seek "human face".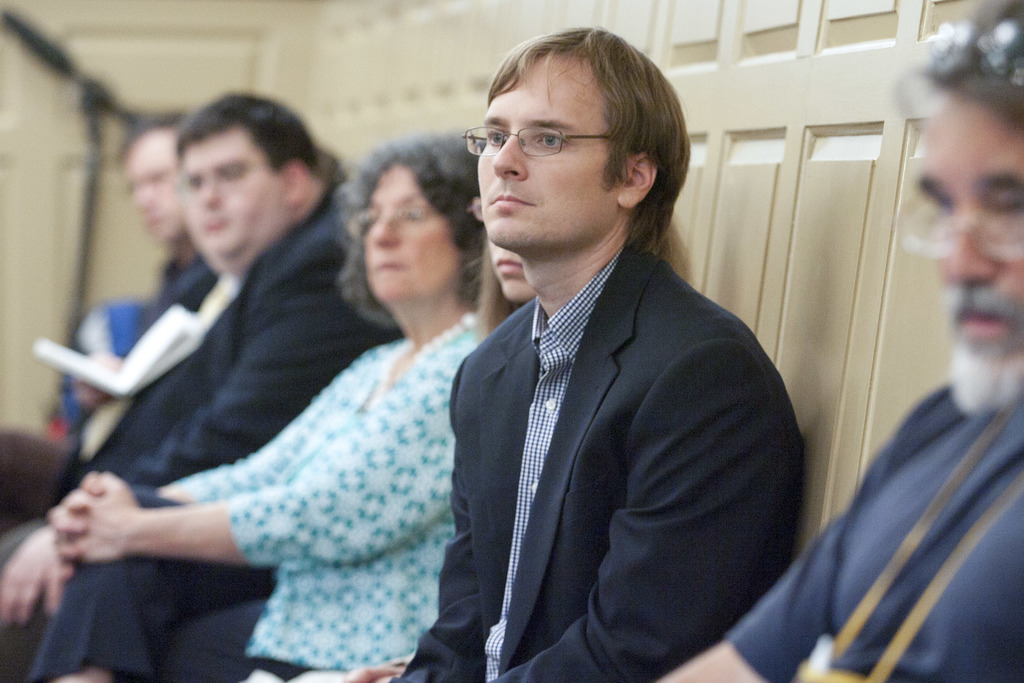
(x1=170, y1=133, x2=279, y2=277).
